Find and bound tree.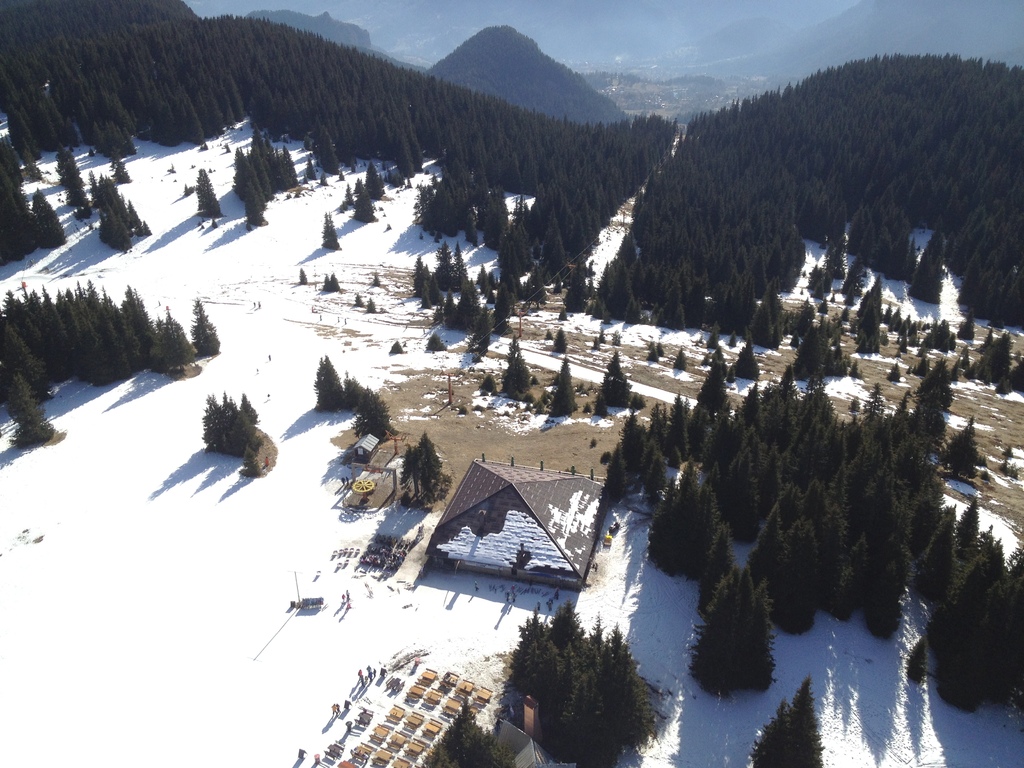
Bound: [left=443, top=695, right=485, bottom=767].
